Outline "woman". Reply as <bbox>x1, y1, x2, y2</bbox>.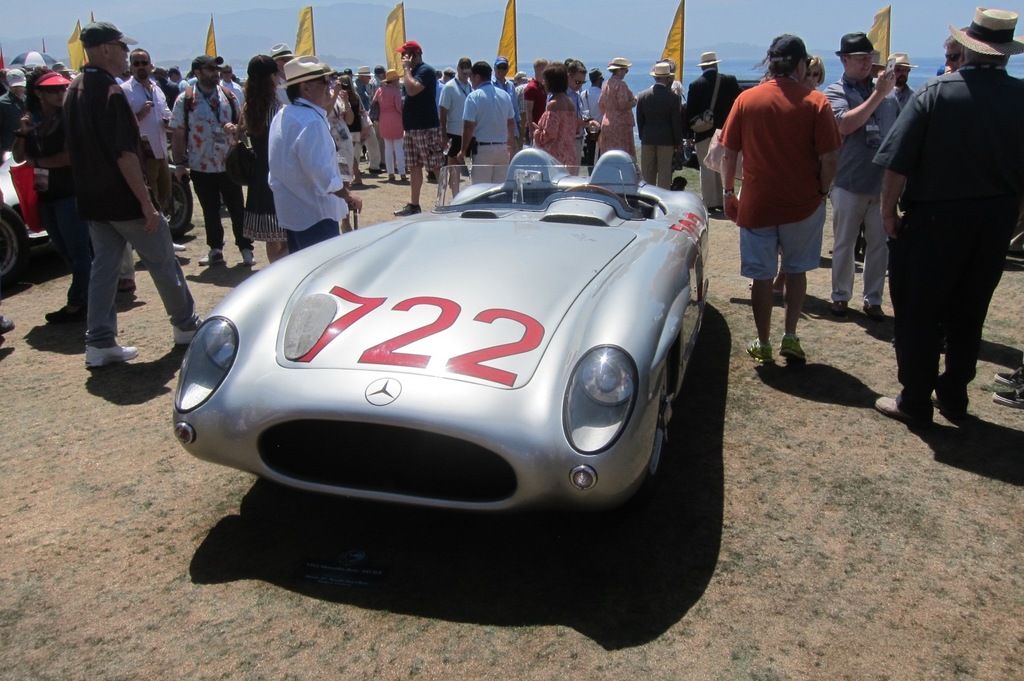
<bbox>367, 70, 408, 182</bbox>.
